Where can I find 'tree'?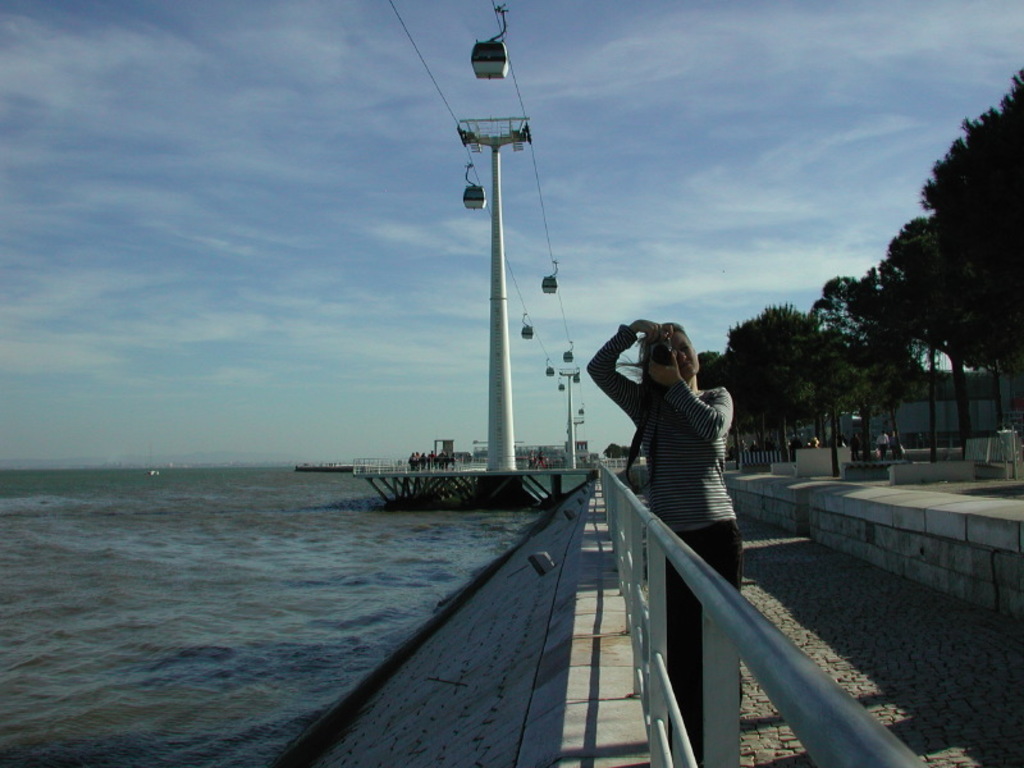
You can find it at [685,303,824,454].
